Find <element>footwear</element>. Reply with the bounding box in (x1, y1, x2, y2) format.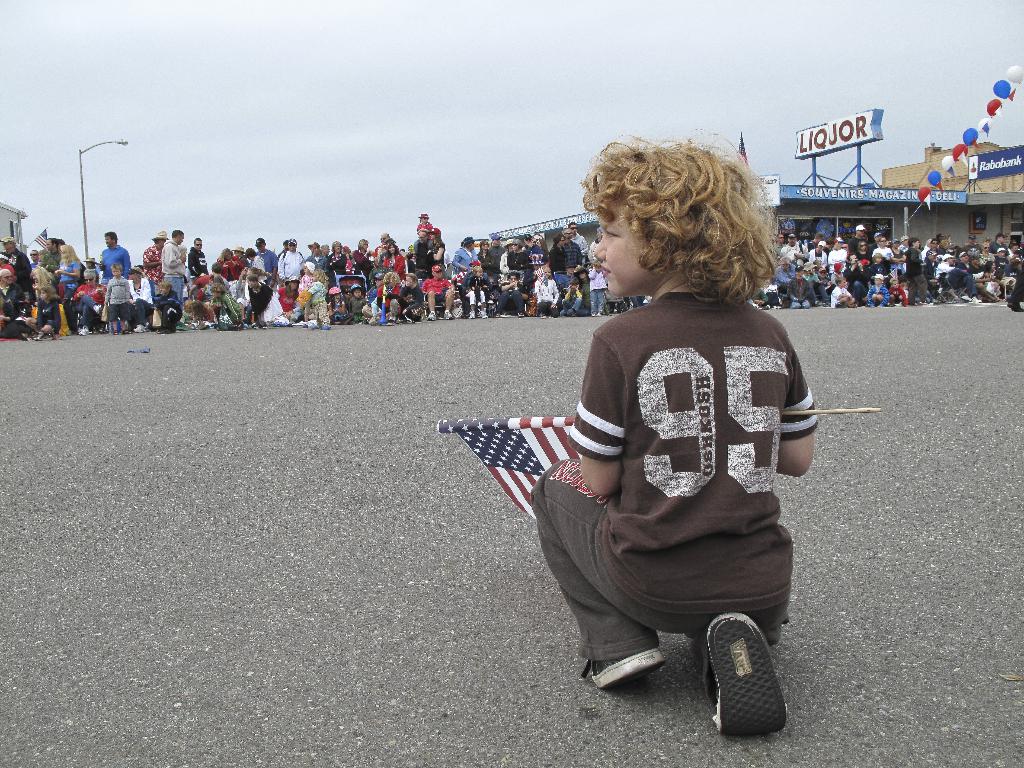
(1005, 300, 1023, 314).
